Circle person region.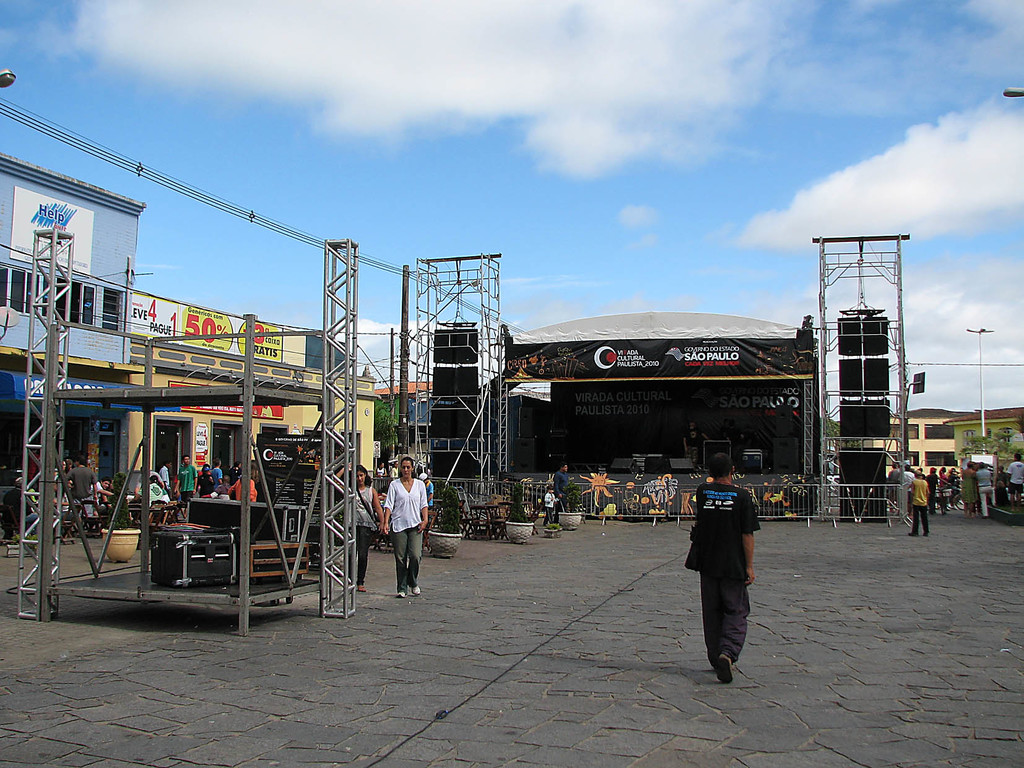
Region: l=1004, t=451, r=1023, b=512.
